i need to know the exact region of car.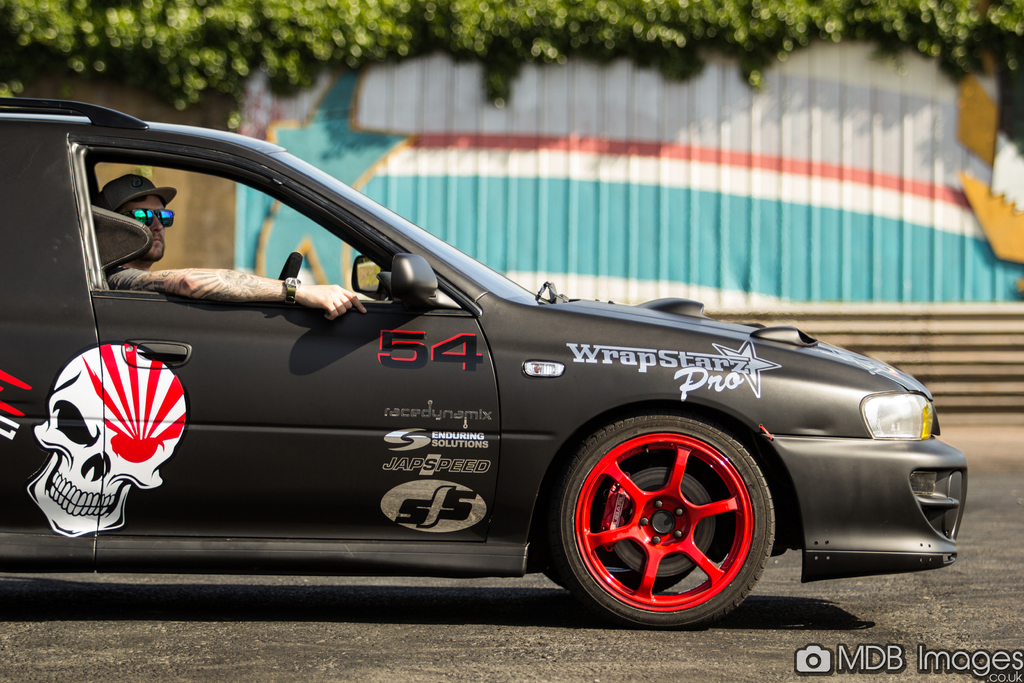
Region: {"left": 0, "top": 111, "right": 951, "bottom": 619}.
